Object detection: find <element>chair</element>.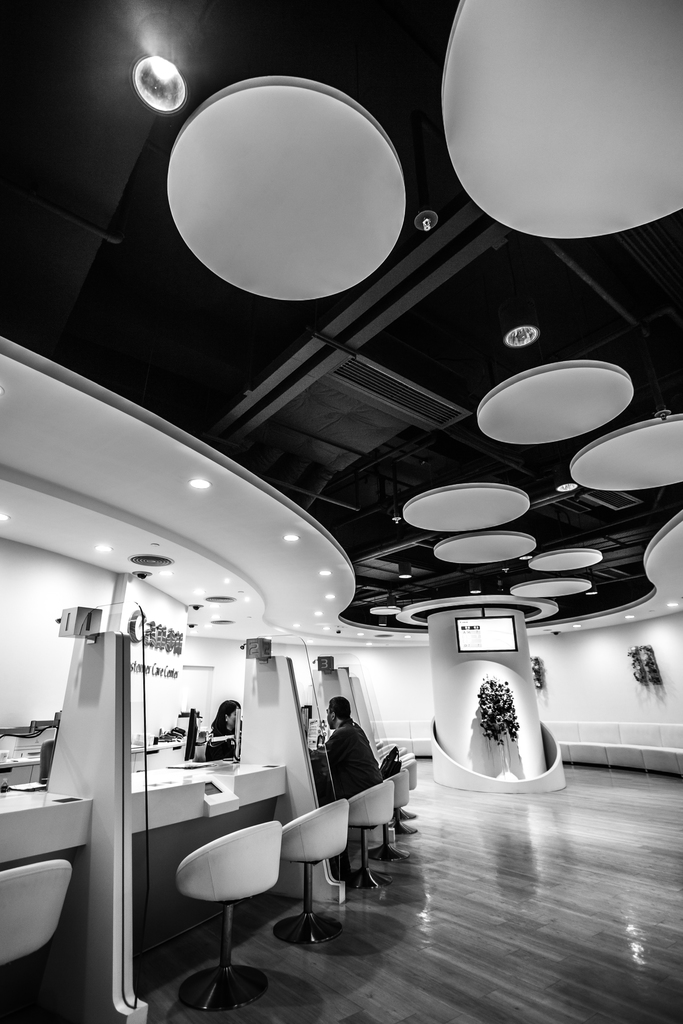
360/778/409/865.
